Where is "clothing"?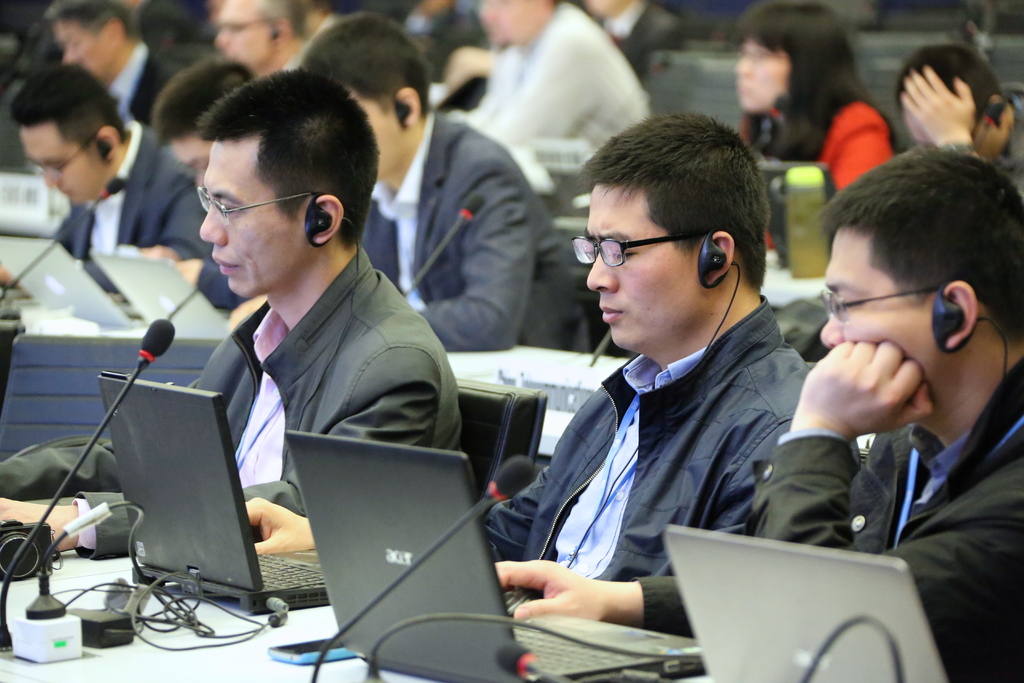
(x1=362, y1=101, x2=588, y2=352).
